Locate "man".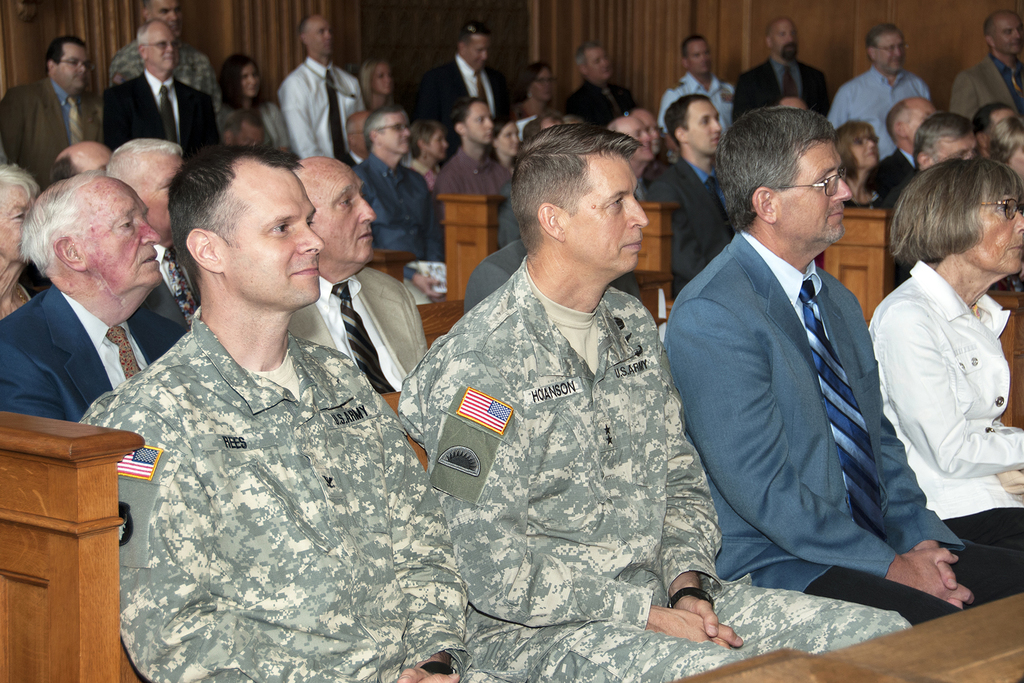
Bounding box: 435, 97, 512, 194.
